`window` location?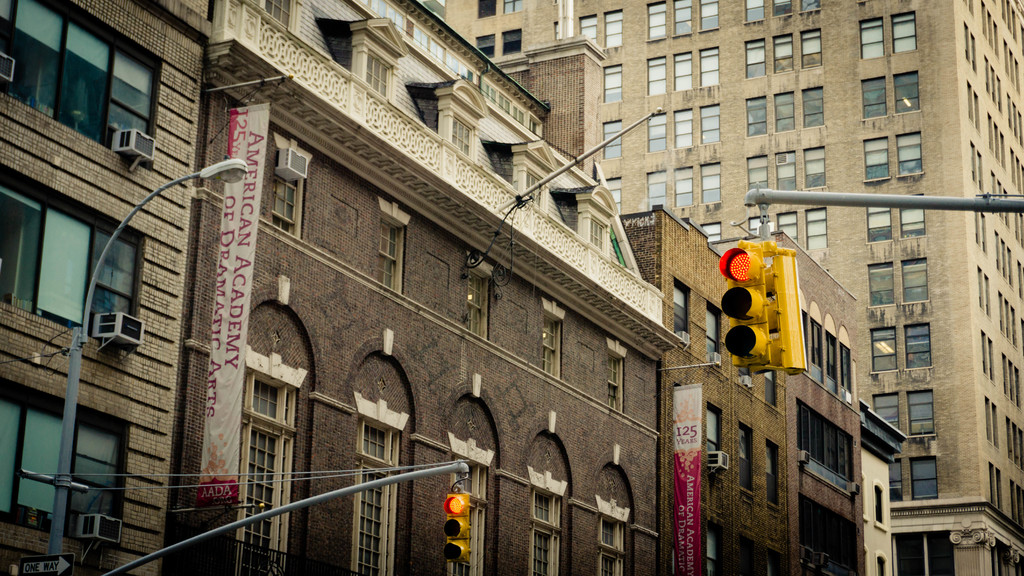
{"x1": 440, "y1": 458, "x2": 492, "y2": 575}
